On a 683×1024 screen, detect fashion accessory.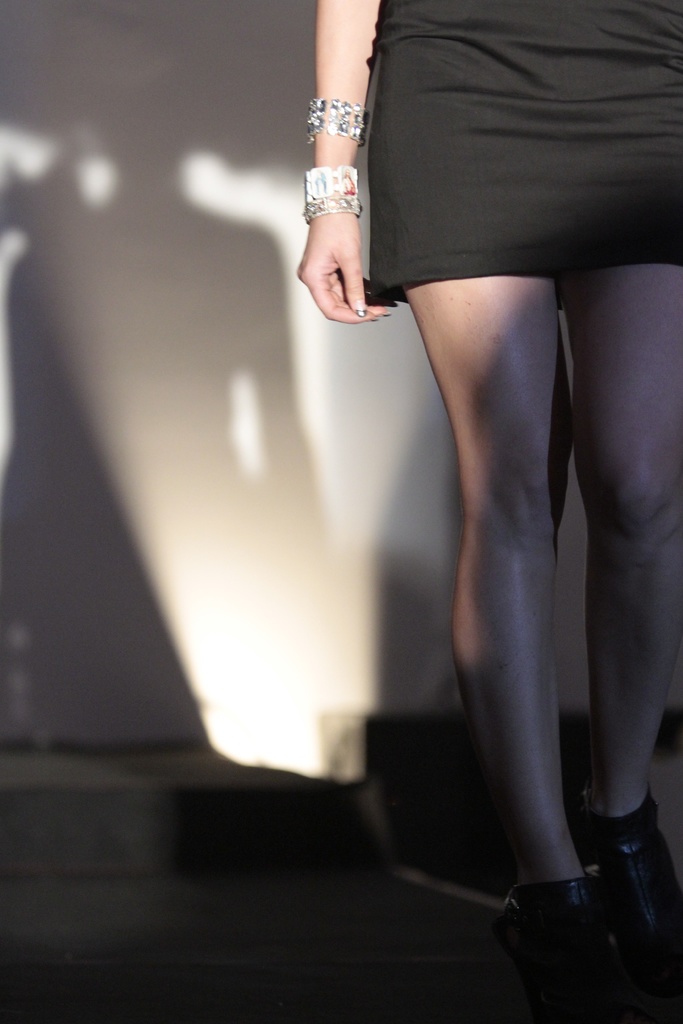
crop(301, 159, 363, 228).
